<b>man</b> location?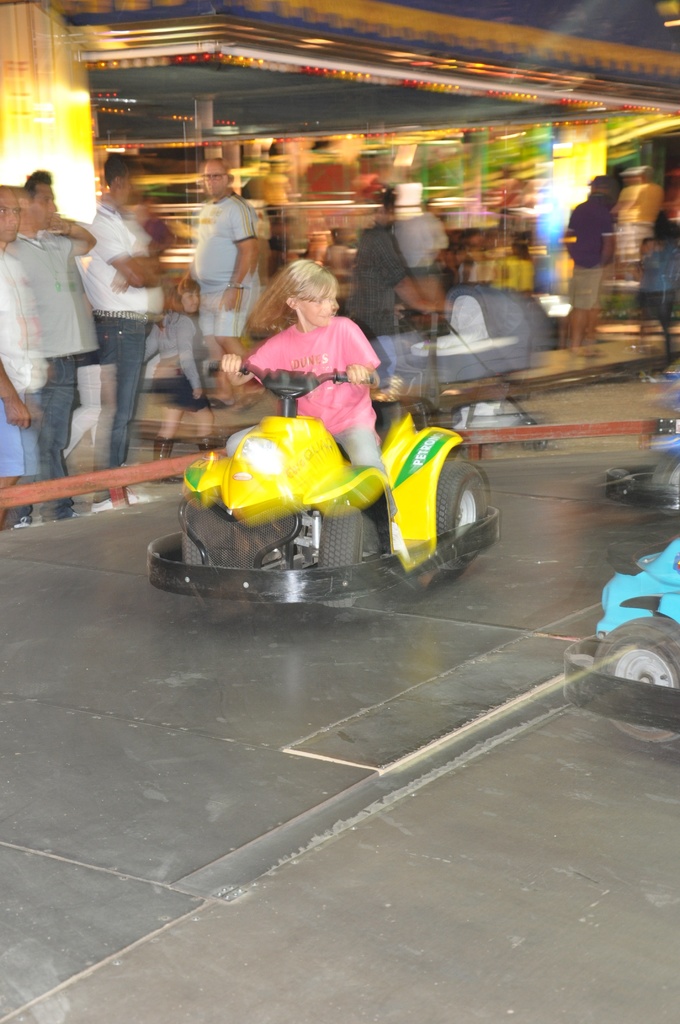
{"x1": 79, "y1": 147, "x2": 179, "y2": 468}
